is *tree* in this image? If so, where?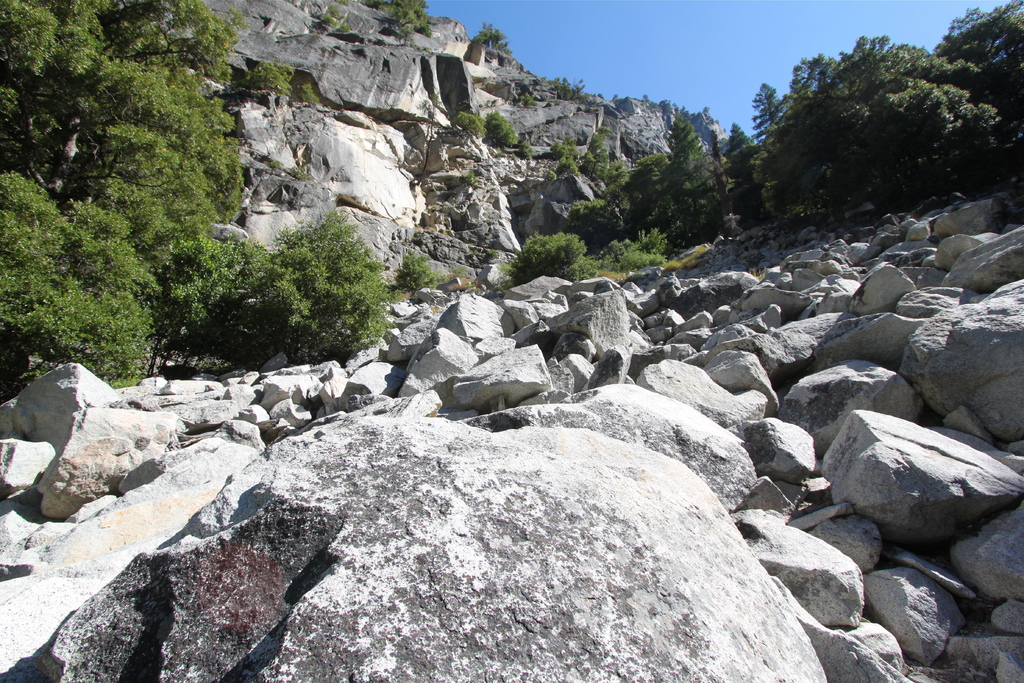
Yes, at bbox=[476, 22, 515, 55].
